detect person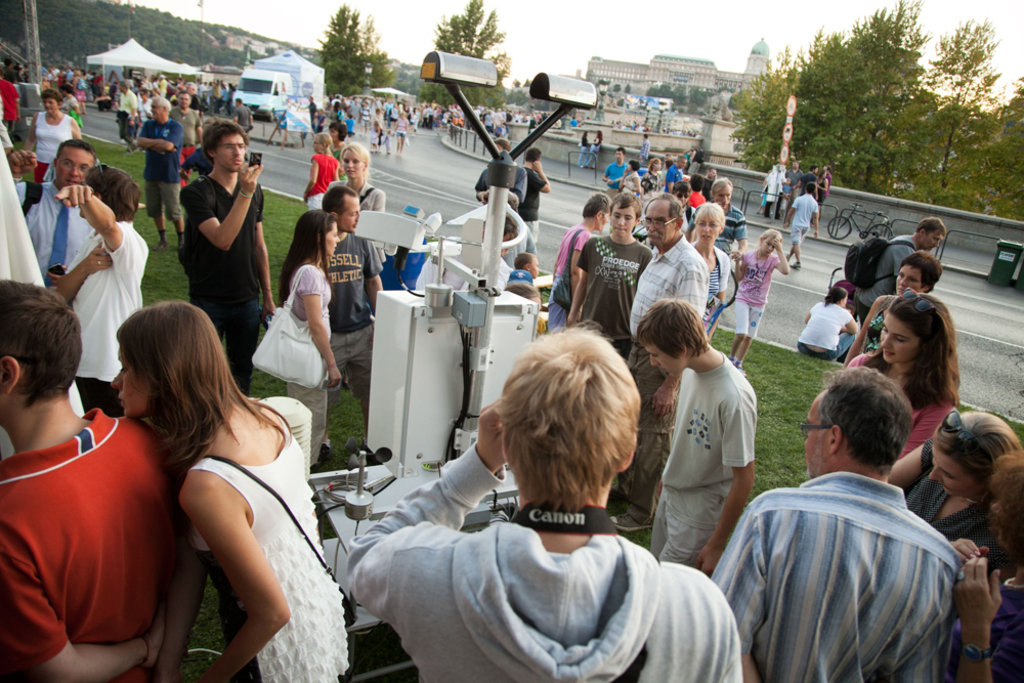
x1=604 y1=151 x2=623 y2=181
